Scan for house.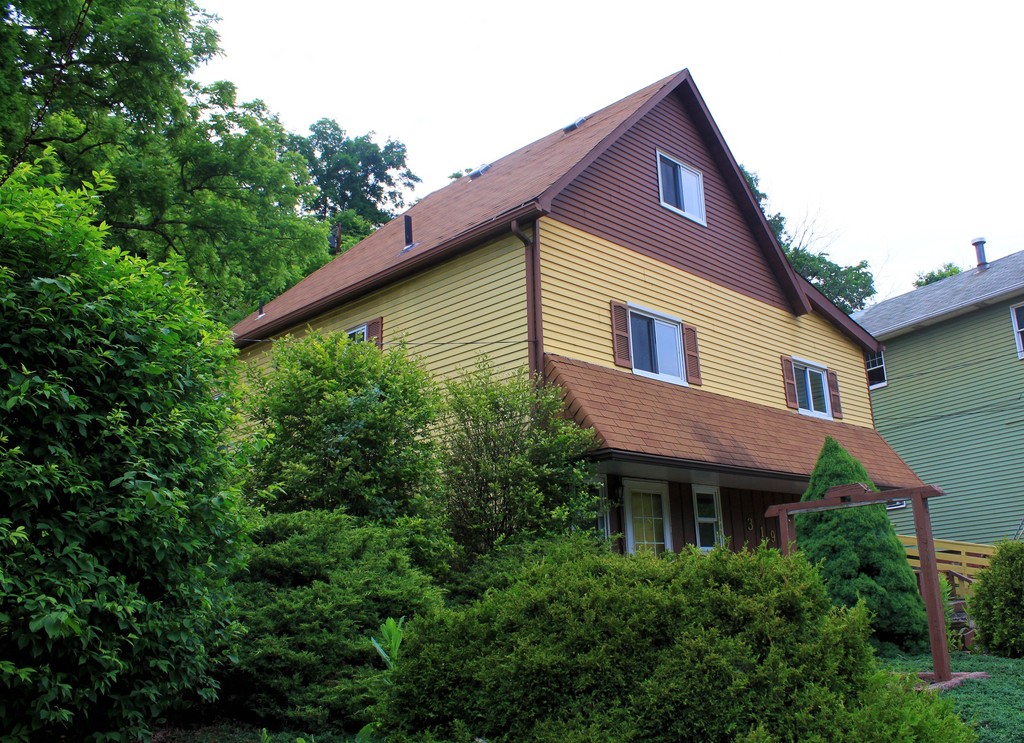
Scan result: [left=854, top=236, right=1023, bottom=549].
